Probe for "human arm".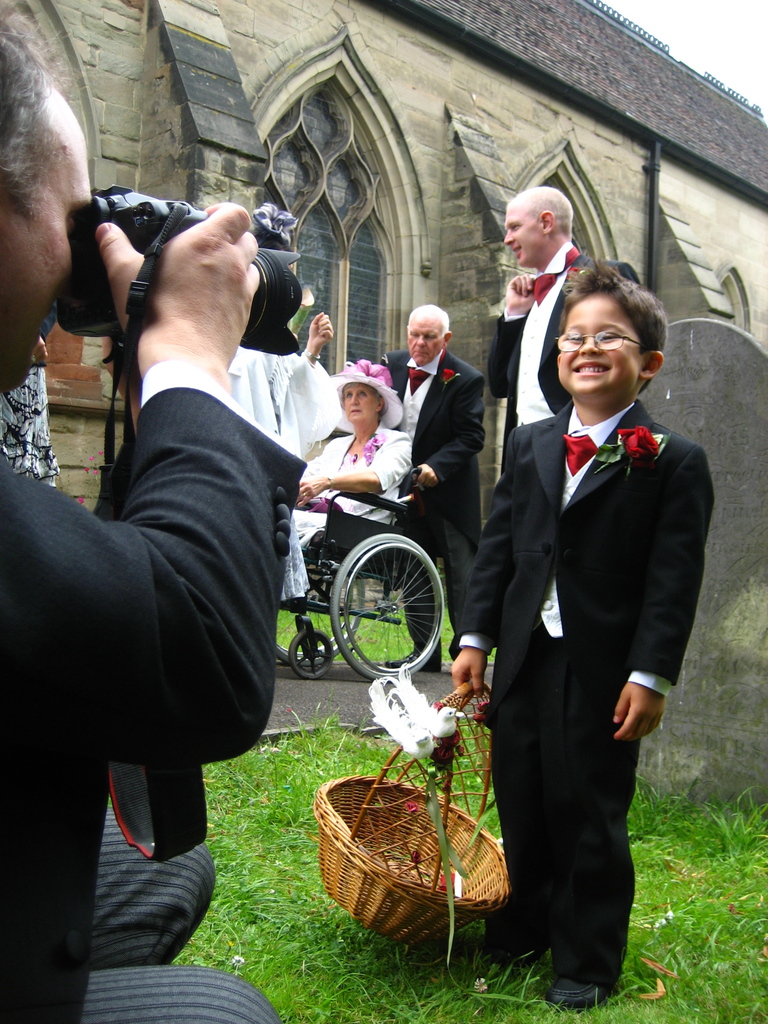
Probe result: box(446, 449, 520, 693).
